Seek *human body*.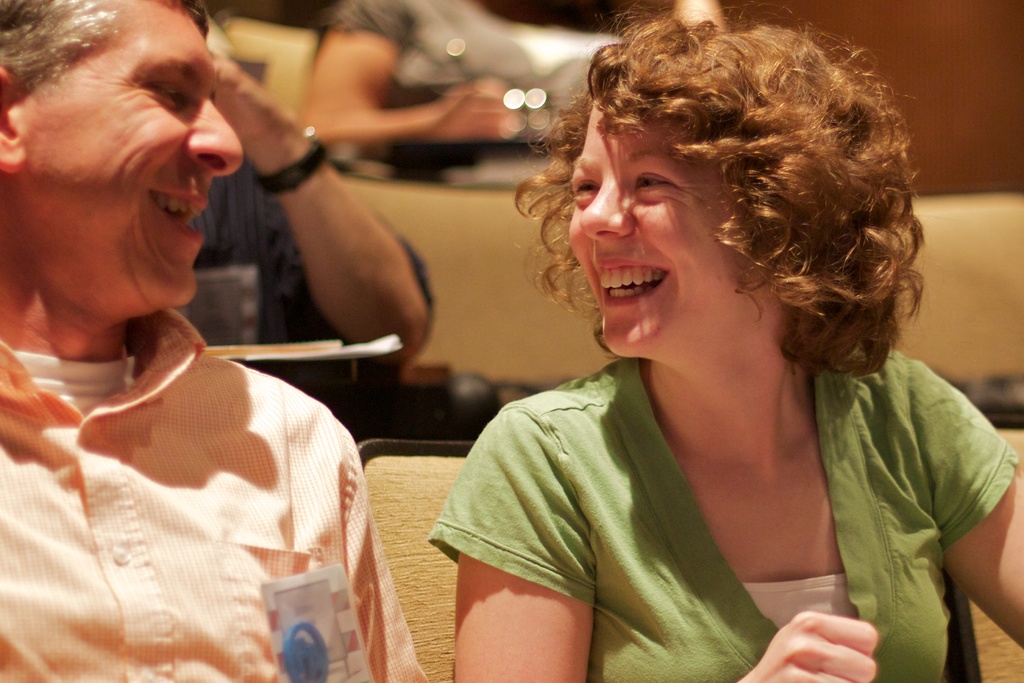
crop(161, 53, 442, 452).
